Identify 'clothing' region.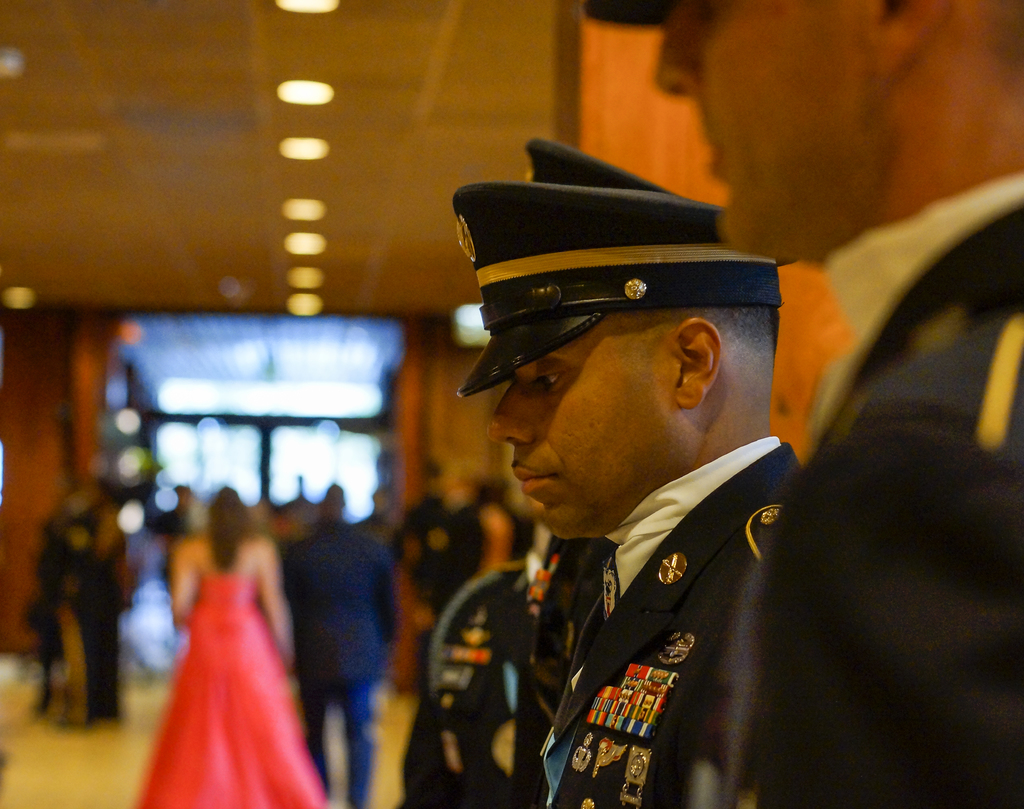
Region: bbox(525, 437, 801, 806).
